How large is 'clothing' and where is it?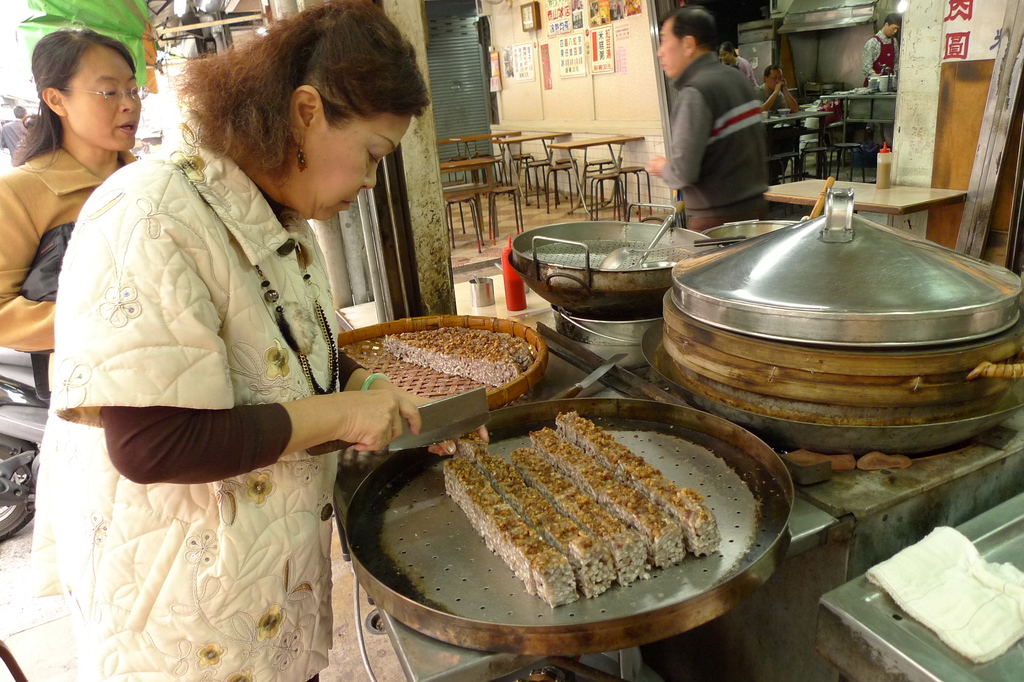
Bounding box: (728, 56, 756, 92).
